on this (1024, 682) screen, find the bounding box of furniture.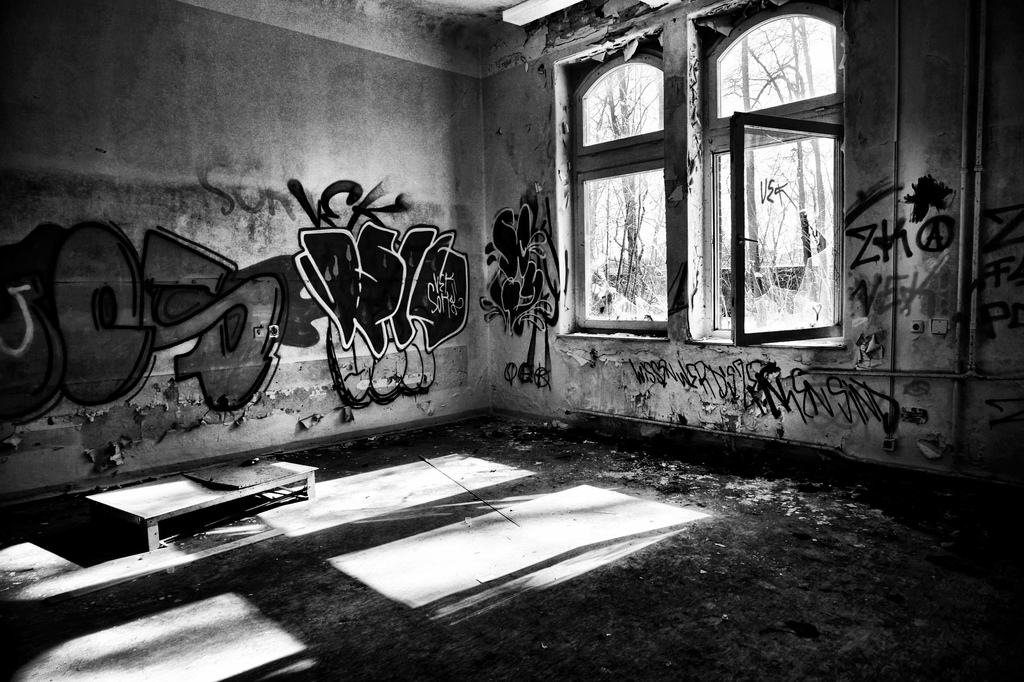
Bounding box: l=88, t=462, r=320, b=551.
